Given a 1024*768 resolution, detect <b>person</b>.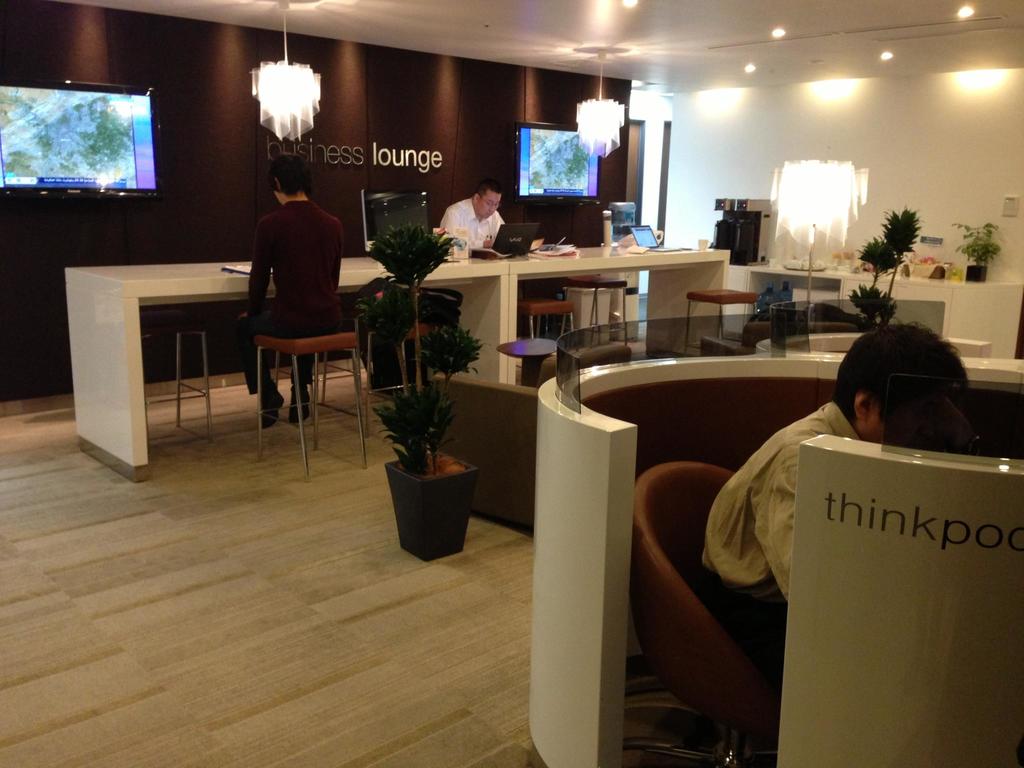
l=701, t=323, r=969, b=669.
